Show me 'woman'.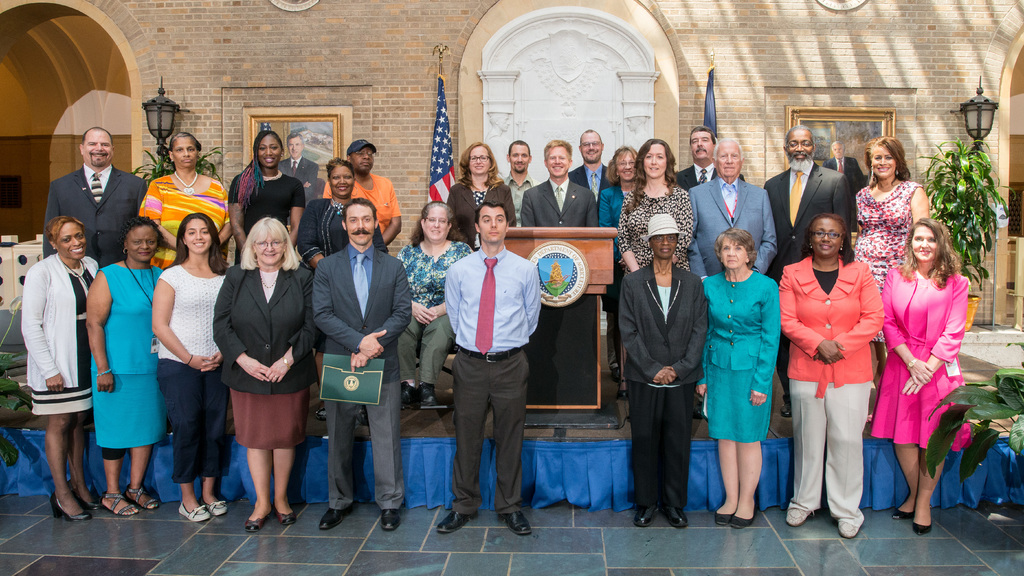
'woman' is here: box(148, 215, 227, 523).
